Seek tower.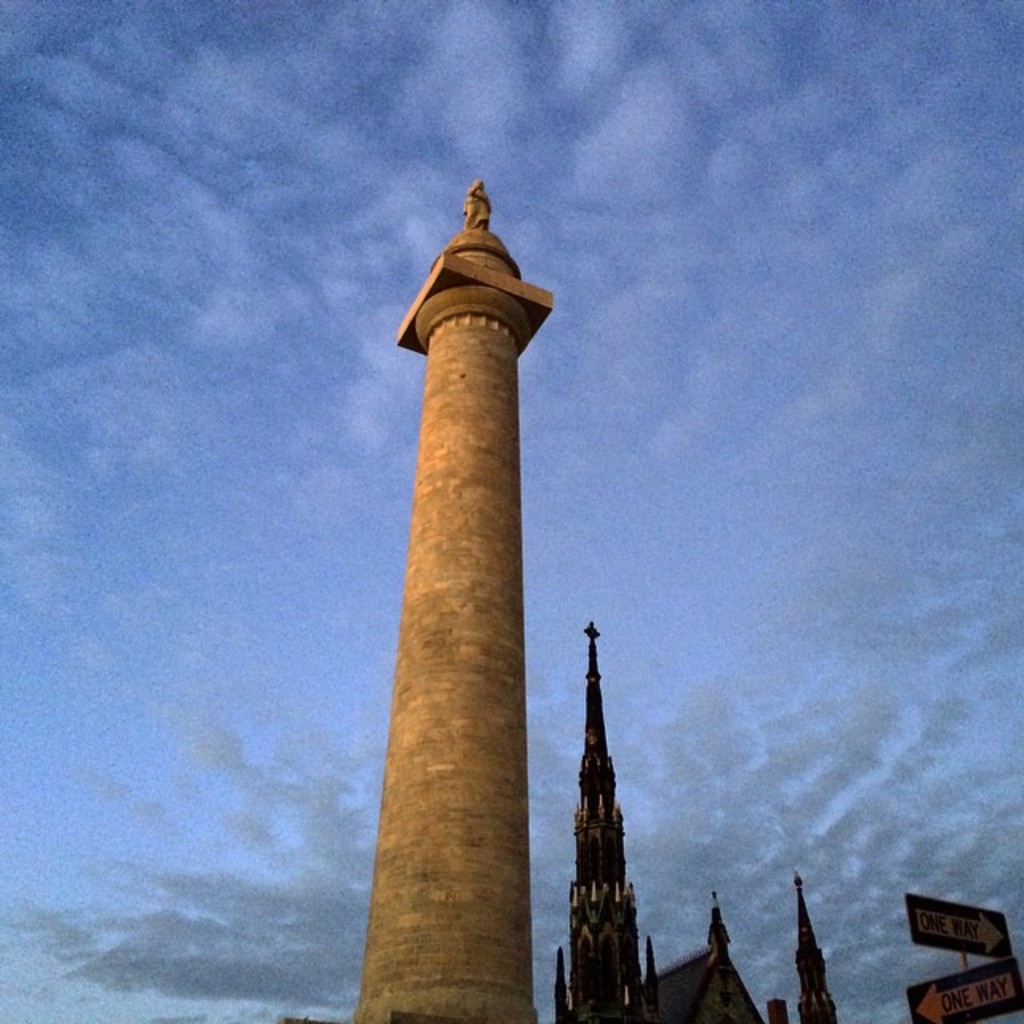
x1=792, y1=874, x2=834, y2=1022.
